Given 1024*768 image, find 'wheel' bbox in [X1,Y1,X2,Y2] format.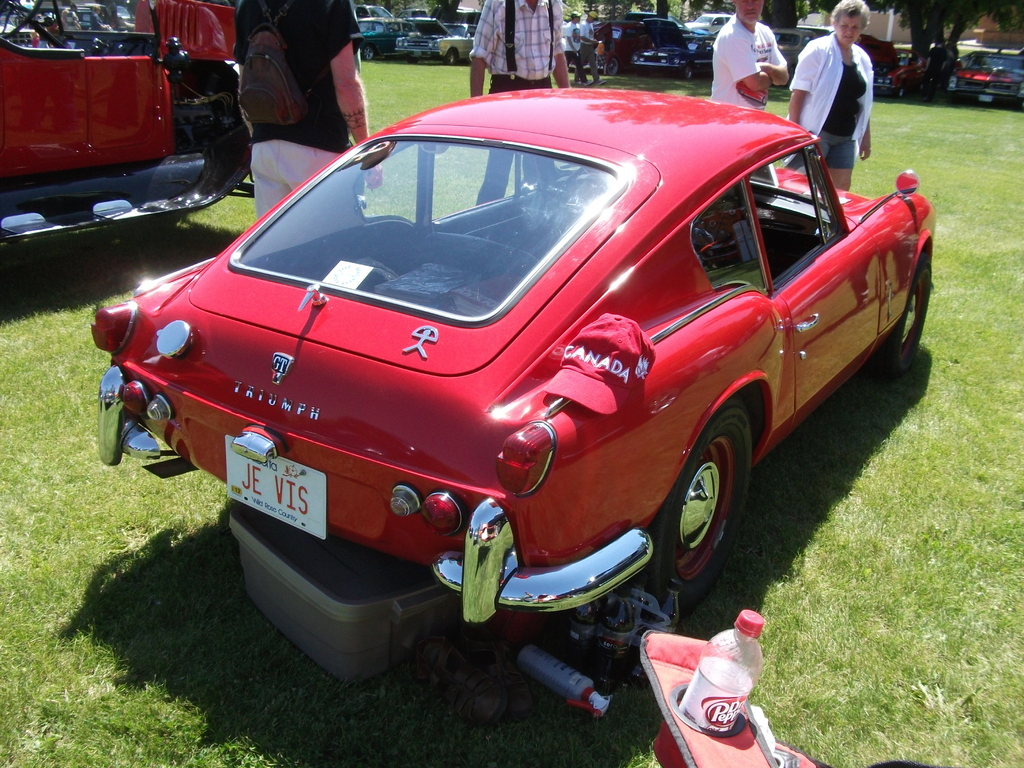
[876,259,935,376].
